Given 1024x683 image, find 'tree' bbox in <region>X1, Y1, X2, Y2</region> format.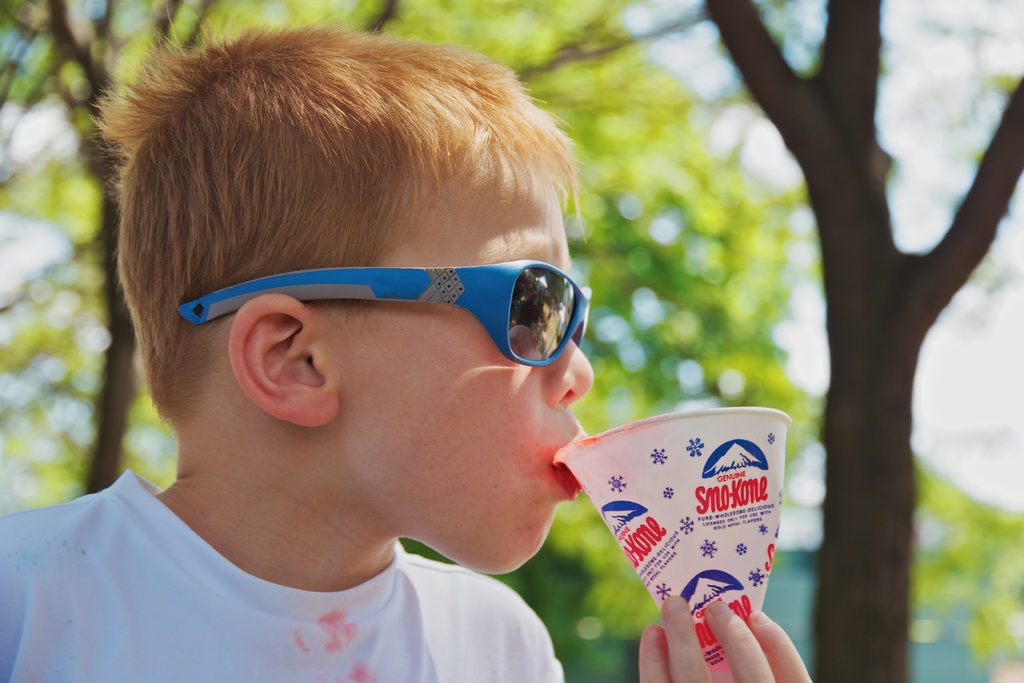
<region>495, 142, 831, 682</region>.
